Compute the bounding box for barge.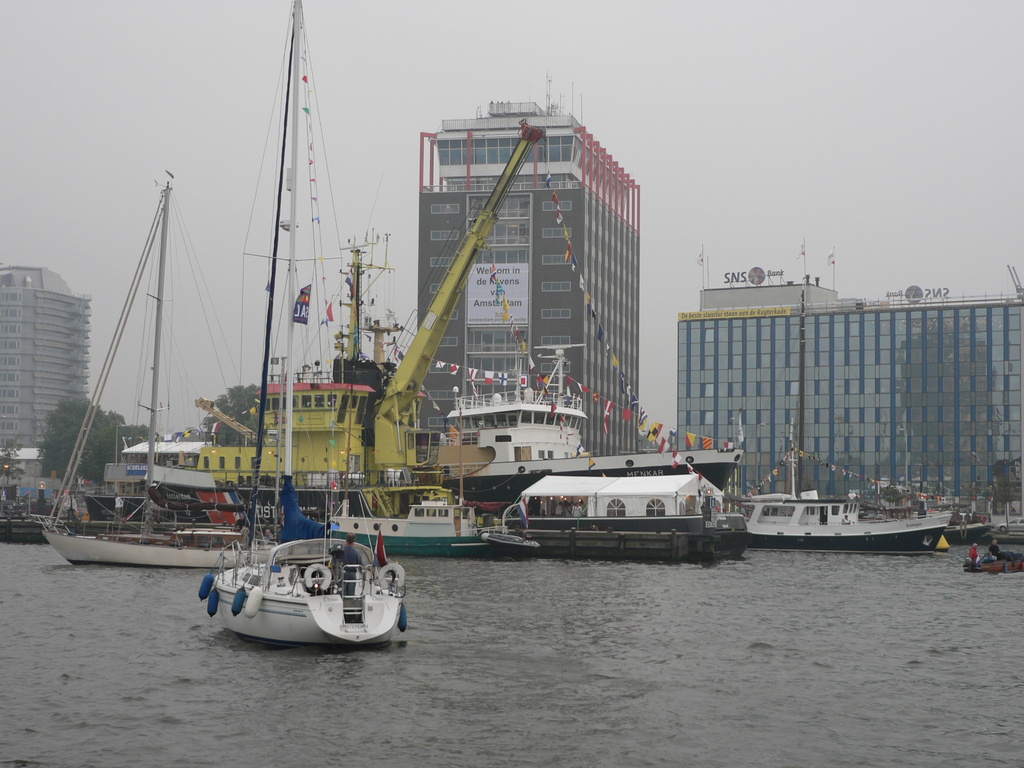
x1=198 y1=0 x2=406 y2=650.
